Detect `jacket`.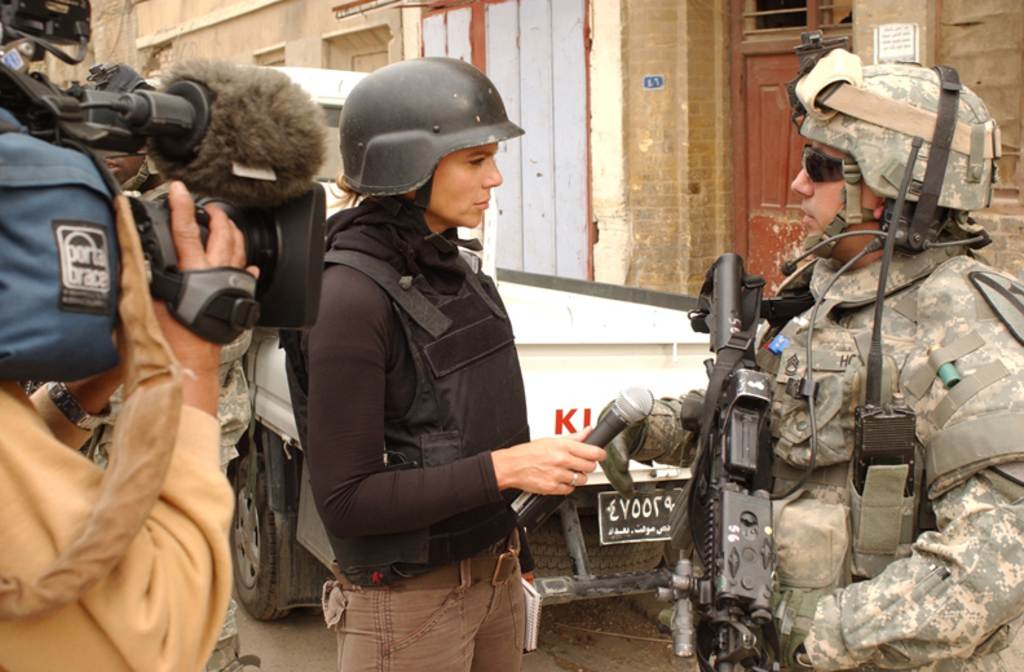
Detected at bbox=(268, 123, 581, 606).
